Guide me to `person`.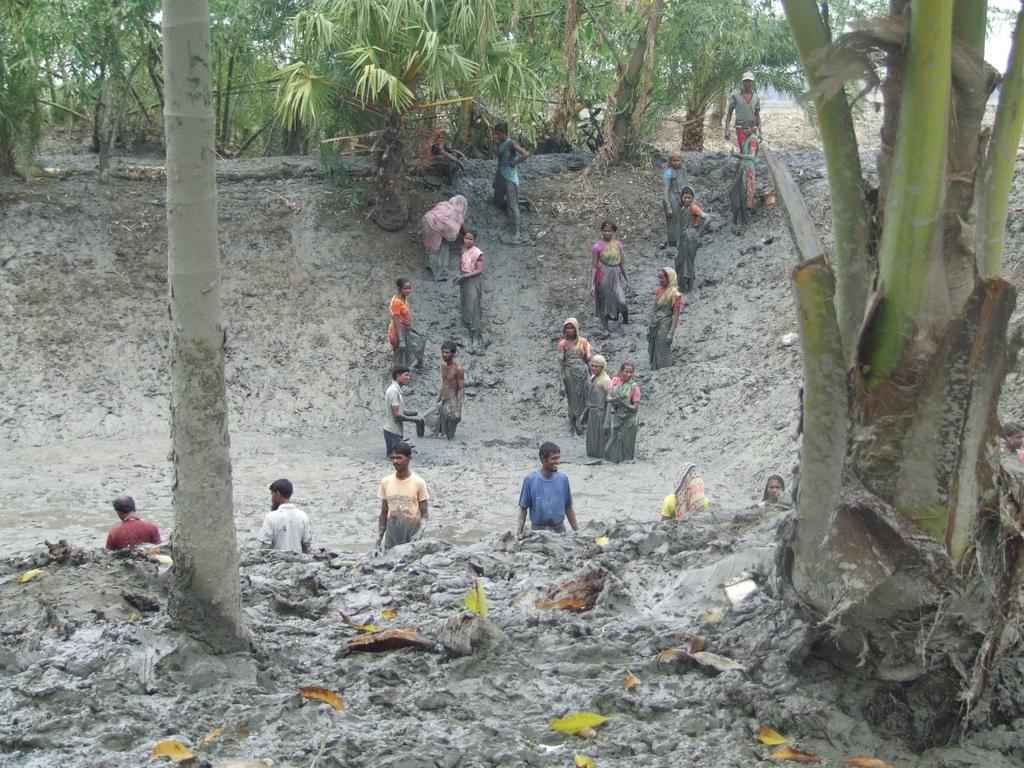
Guidance: 654,462,712,526.
